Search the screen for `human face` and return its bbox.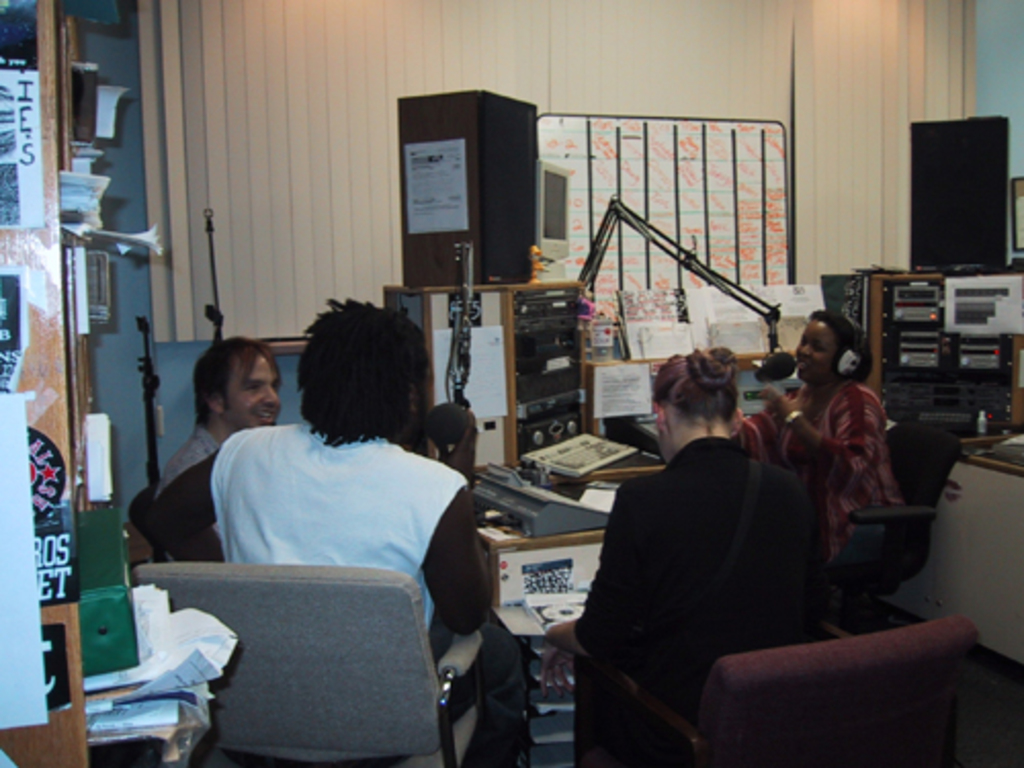
Found: [left=795, top=324, right=836, bottom=375].
